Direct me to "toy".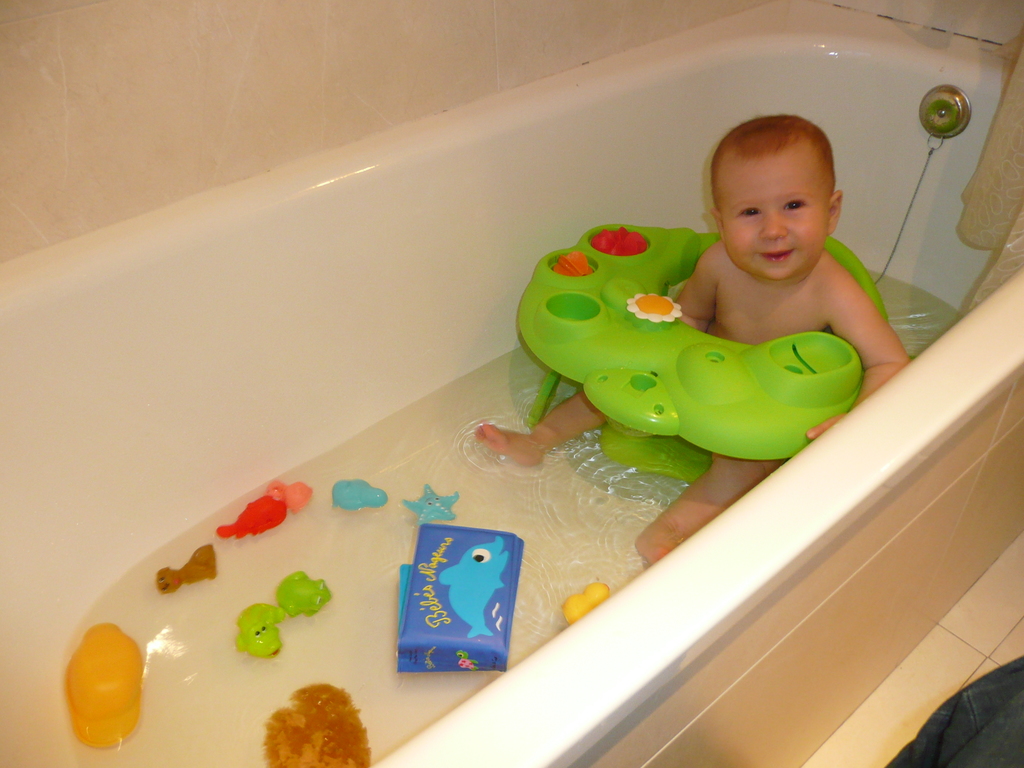
Direction: [x1=397, y1=481, x2=461, y2=526].
